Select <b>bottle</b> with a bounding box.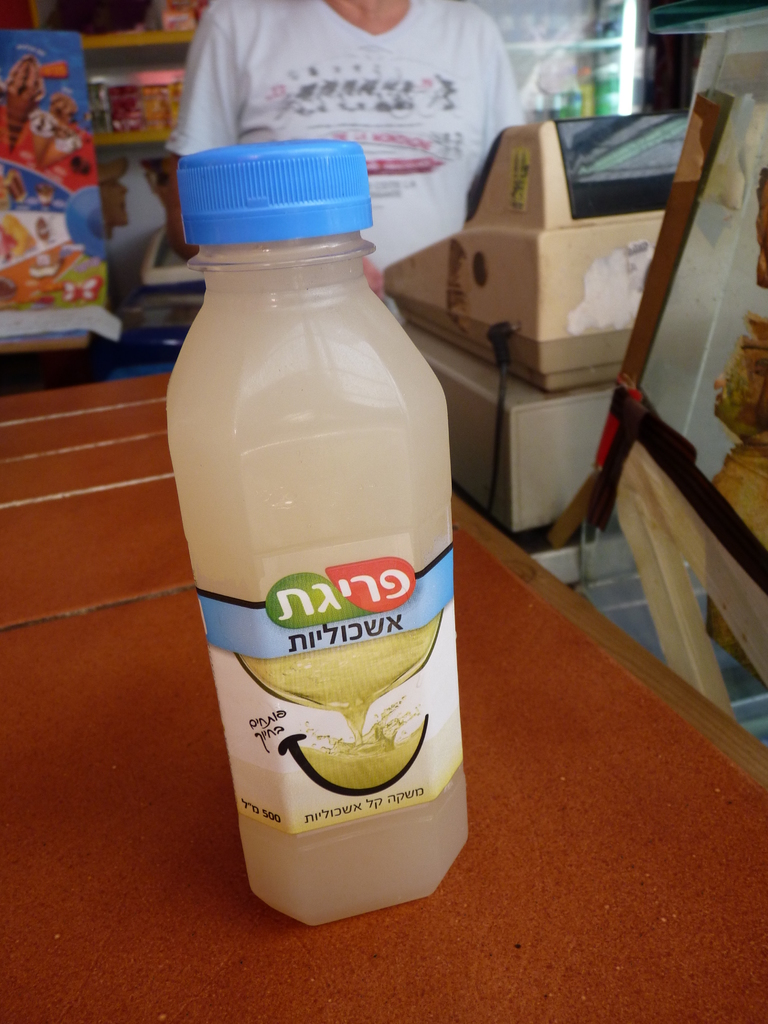
bbox=[596, 23, 627, 125].
